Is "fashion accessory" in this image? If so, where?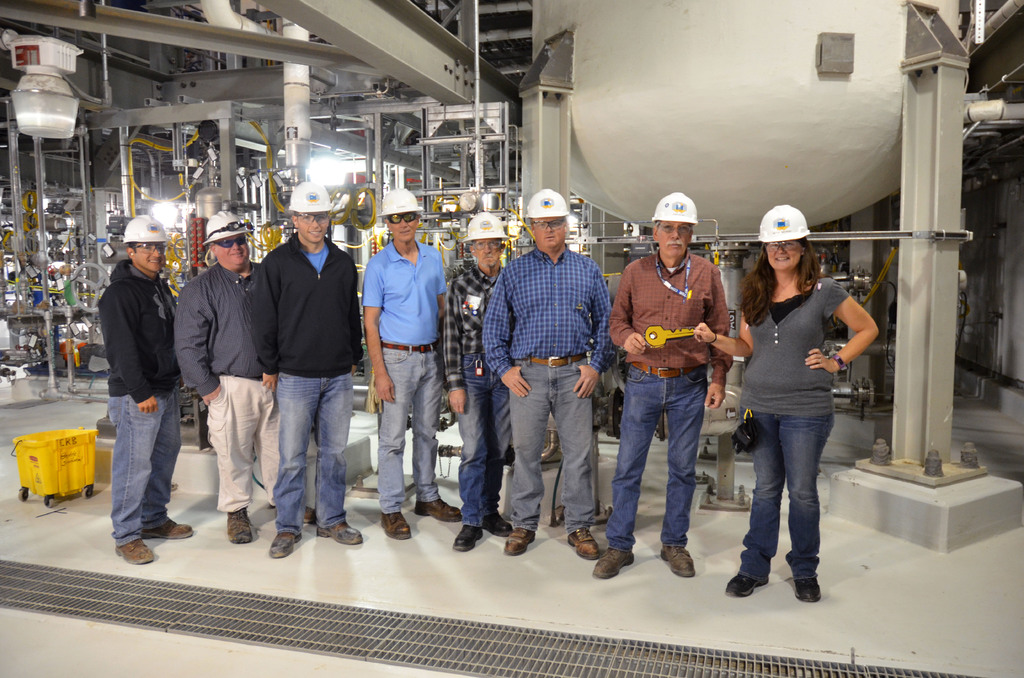
Yes, at [817, 358, 824, 363].
